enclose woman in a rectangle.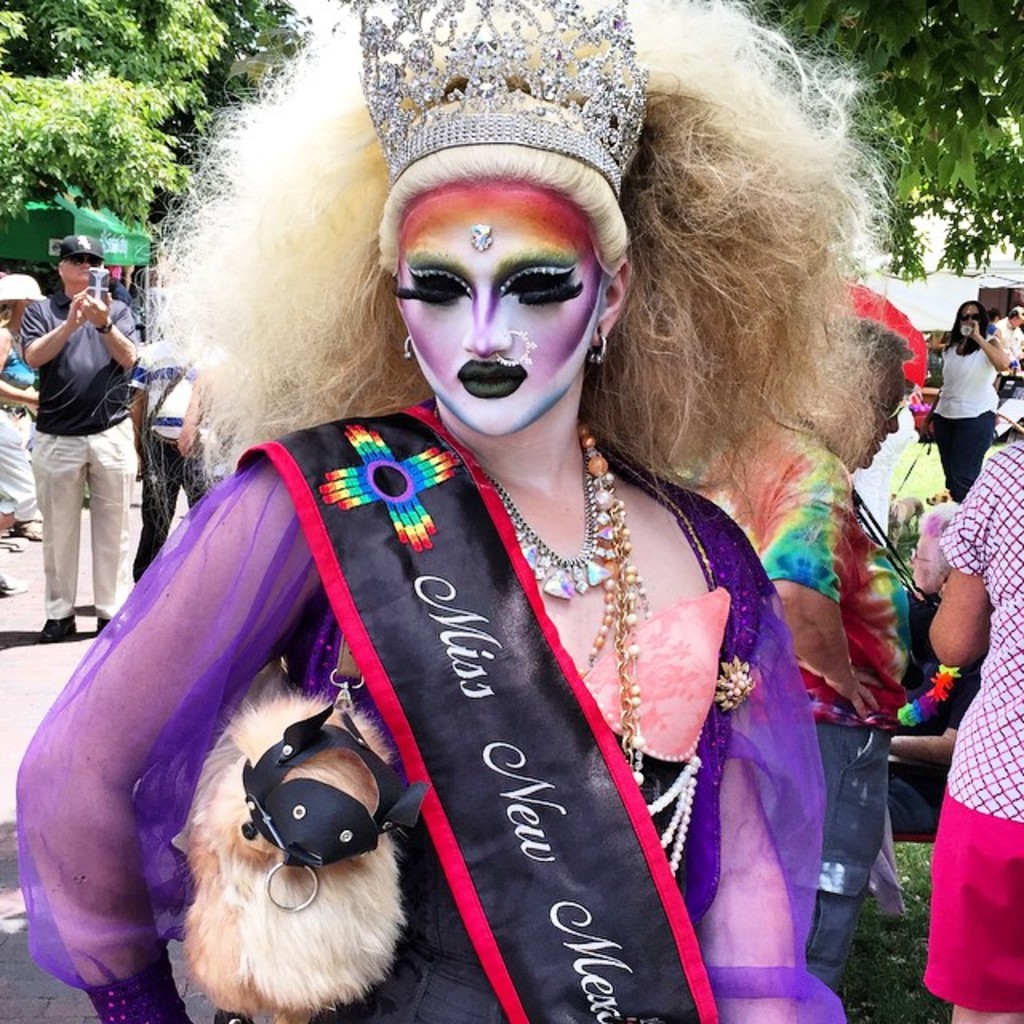
{"x1": 34, "y1": 101, "x2": 858, "y2": 998}.
